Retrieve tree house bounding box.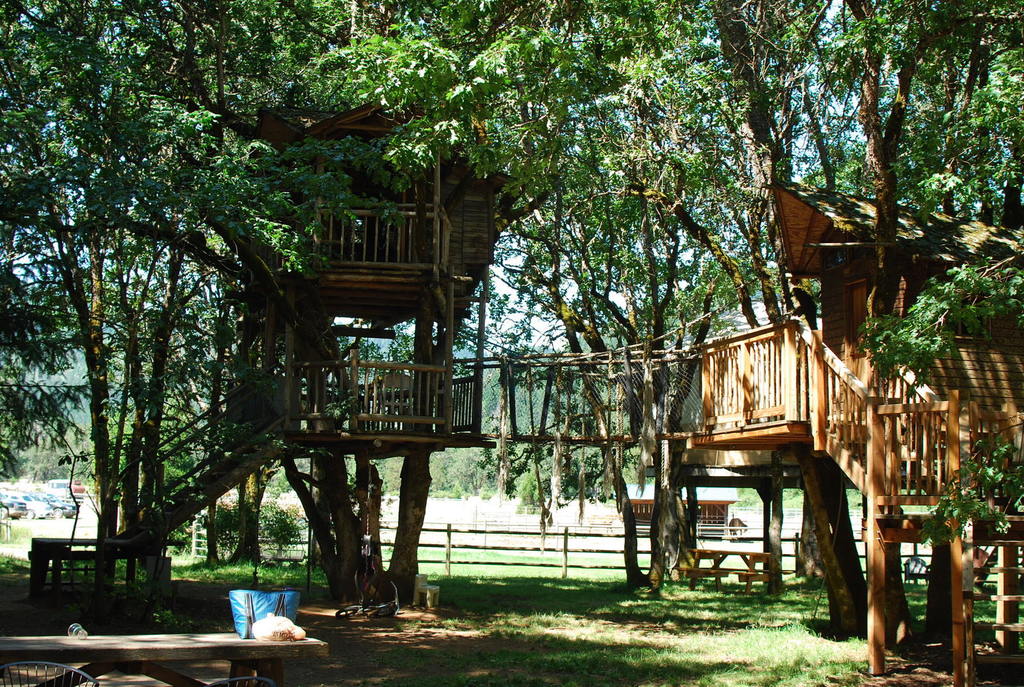
Bounding box: [656, 171, 1023, 685].
